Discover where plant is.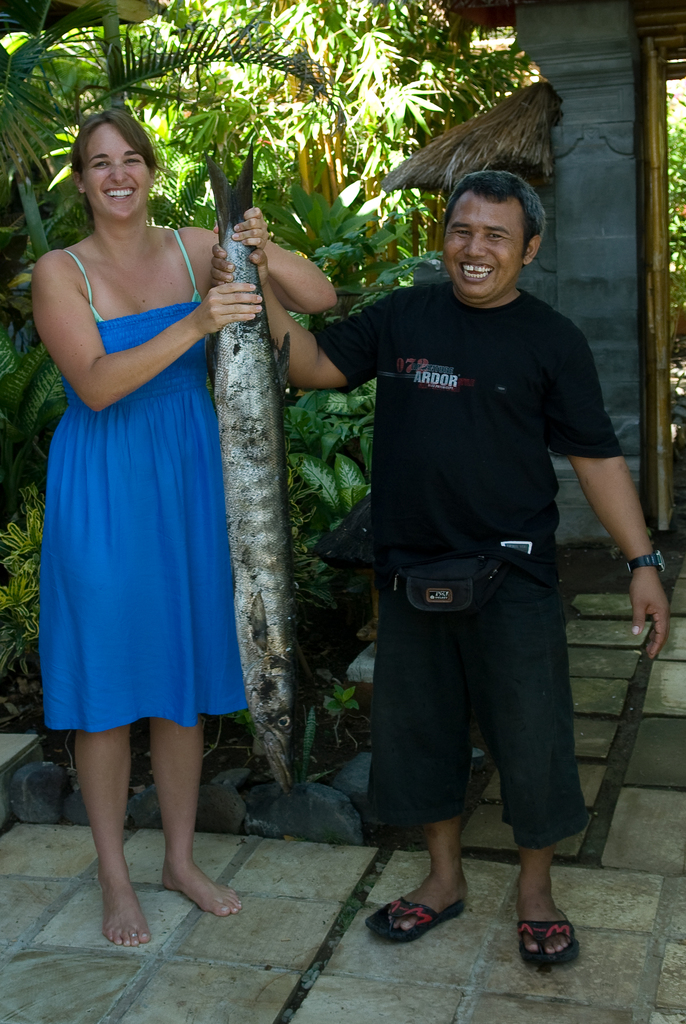
Discovered at box=[325, 685, 360, 743].
